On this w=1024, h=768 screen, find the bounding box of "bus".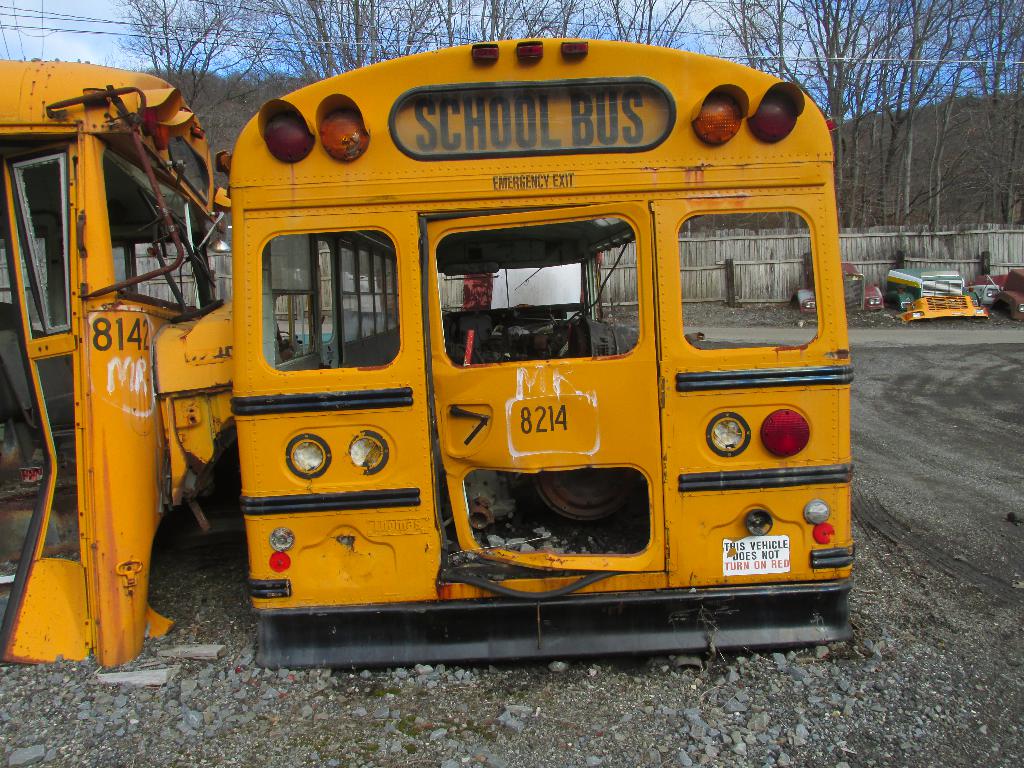
Bounding box: bbox(0, 63, 234, 666).
